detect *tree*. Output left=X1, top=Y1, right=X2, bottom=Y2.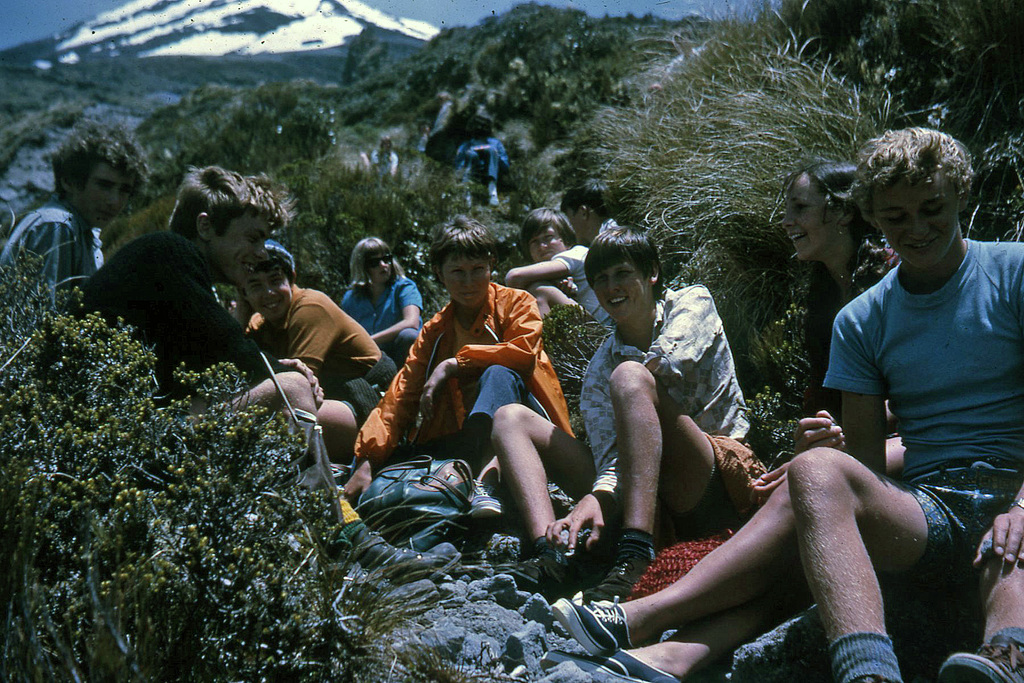
left=264, top=156, right=429, bottom=303.
